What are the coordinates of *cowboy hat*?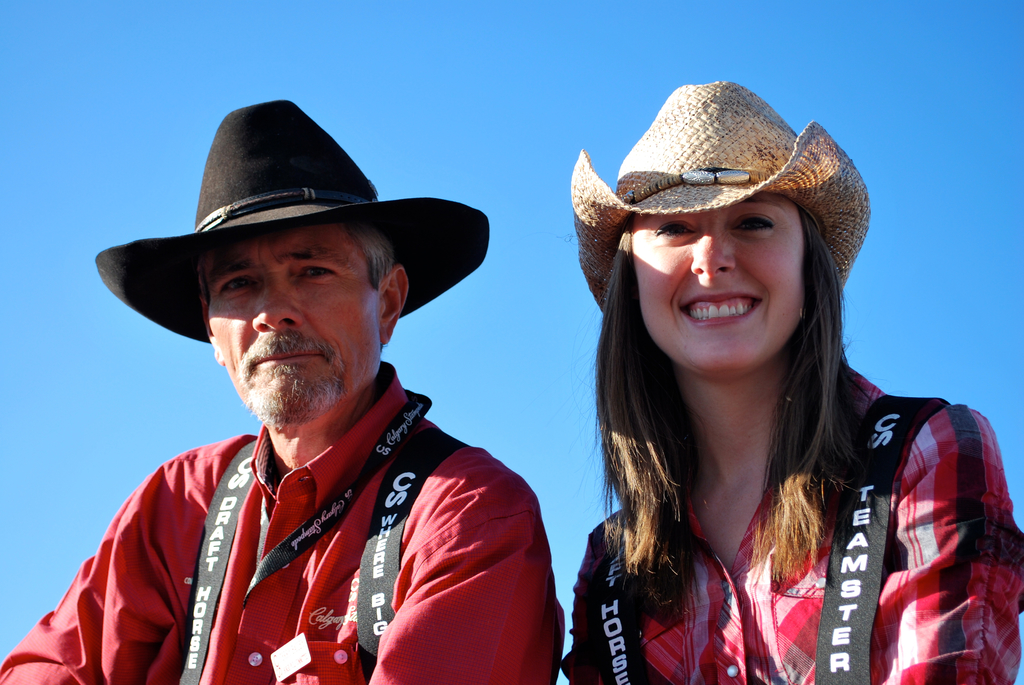
[561,84,874,290].
